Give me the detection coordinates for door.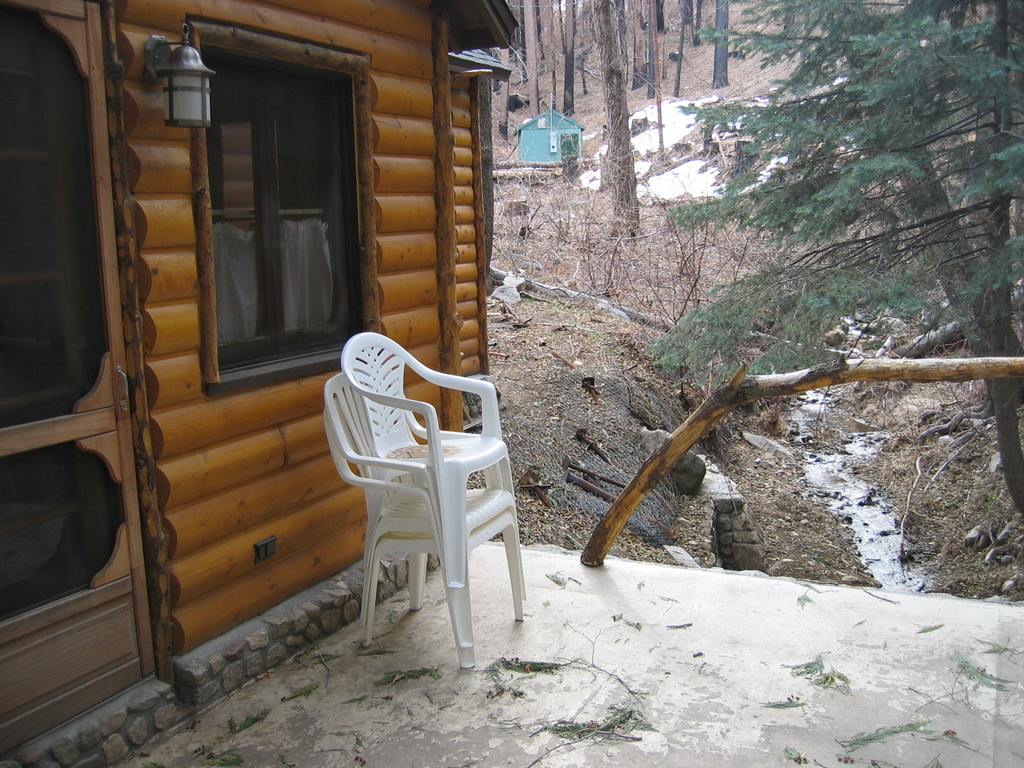
x1=0 y1=0 x2=159 y2=760.
